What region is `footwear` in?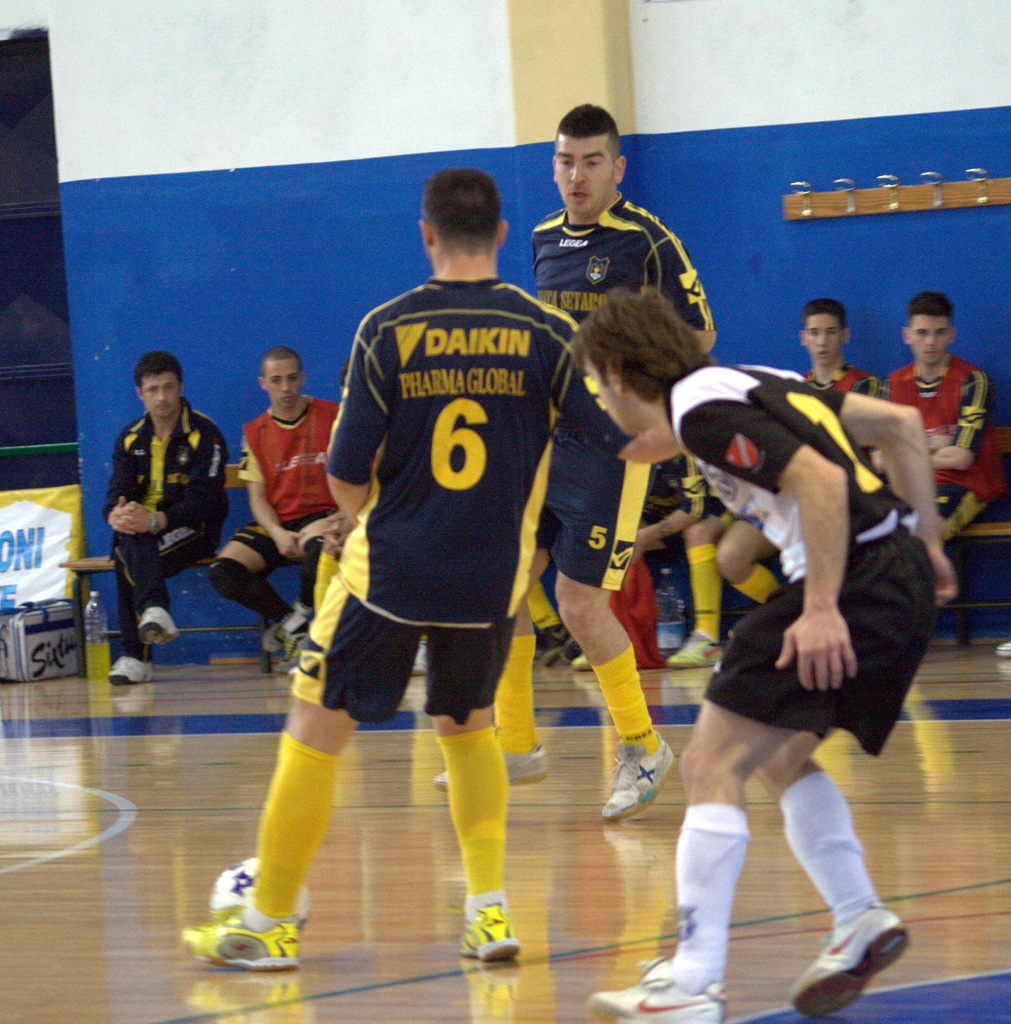
x1=461 y1=890 x2=522 y2=961.
